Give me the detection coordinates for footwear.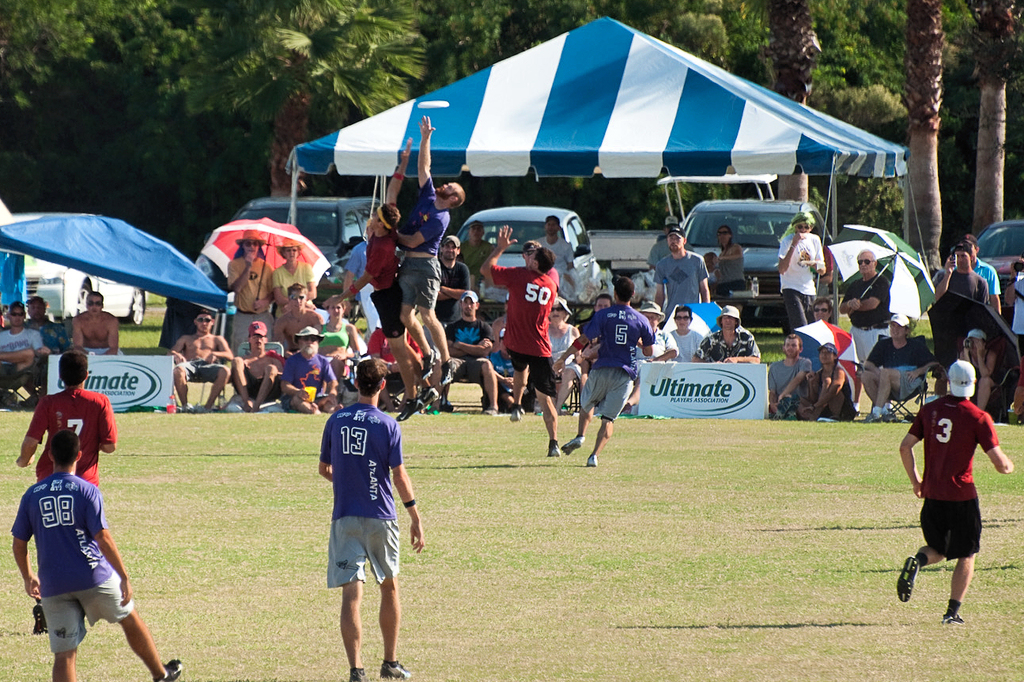
(944, 615, 963, 623).
